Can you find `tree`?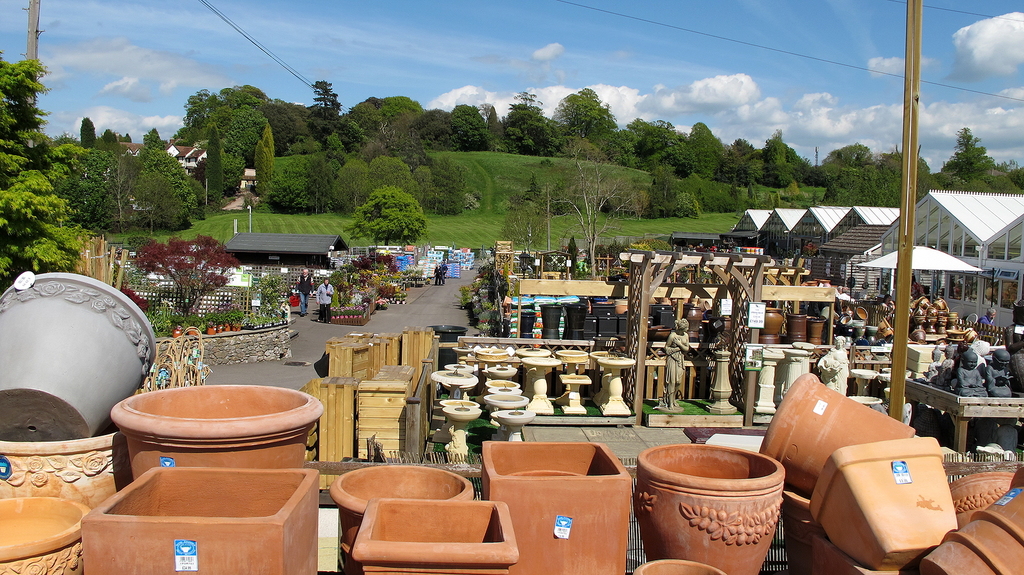
Yes, bounding box: bbox(125, 229, 240, 333).
